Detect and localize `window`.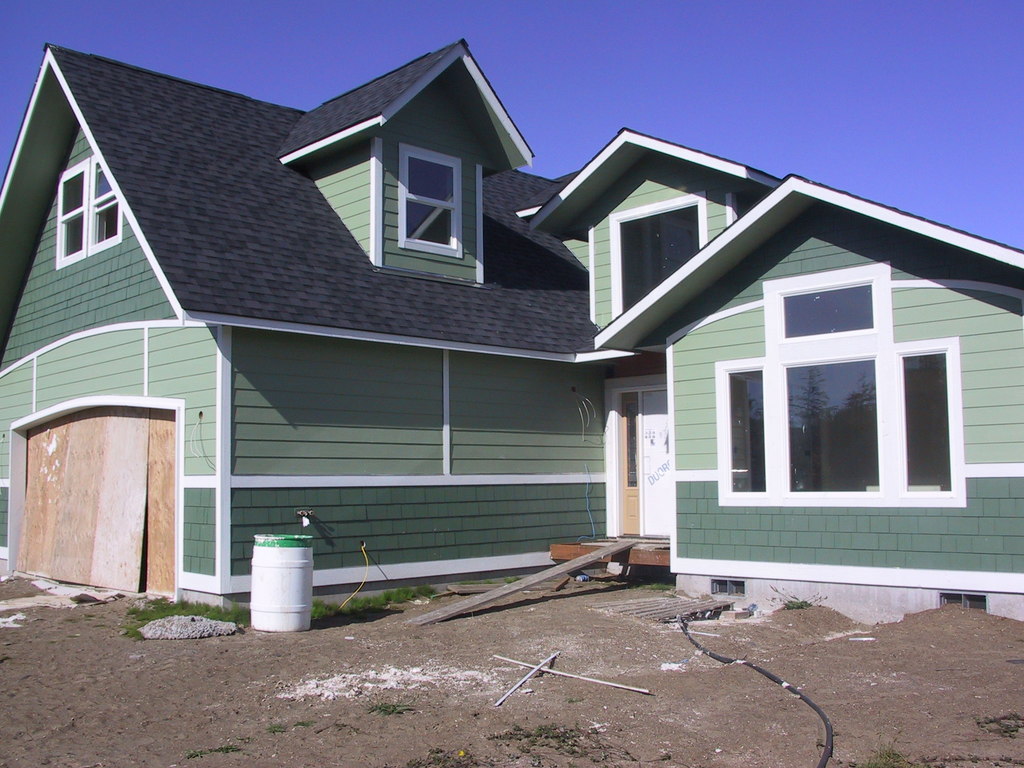
Localized at x1=60, y1=152, x2=123, y2=266.
